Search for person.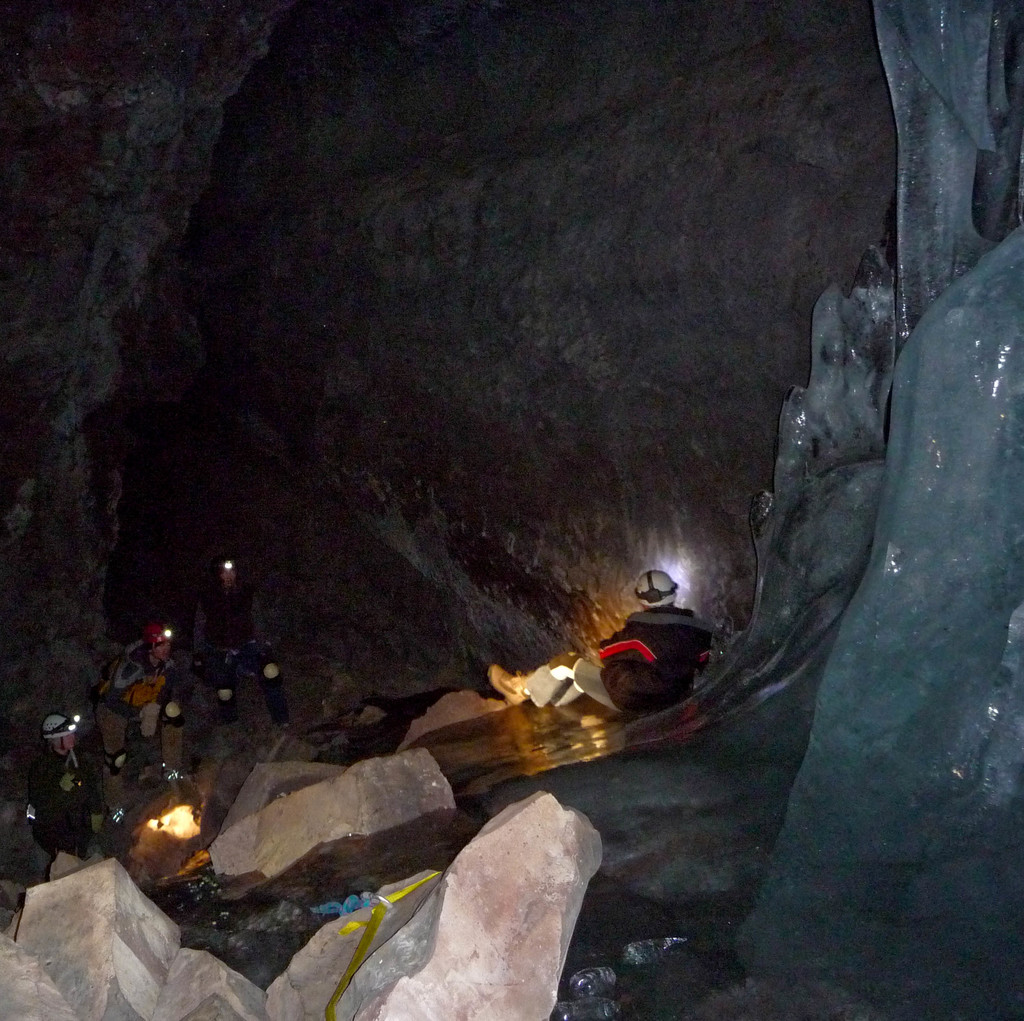
Found at region(32, 714, 100, 857).
